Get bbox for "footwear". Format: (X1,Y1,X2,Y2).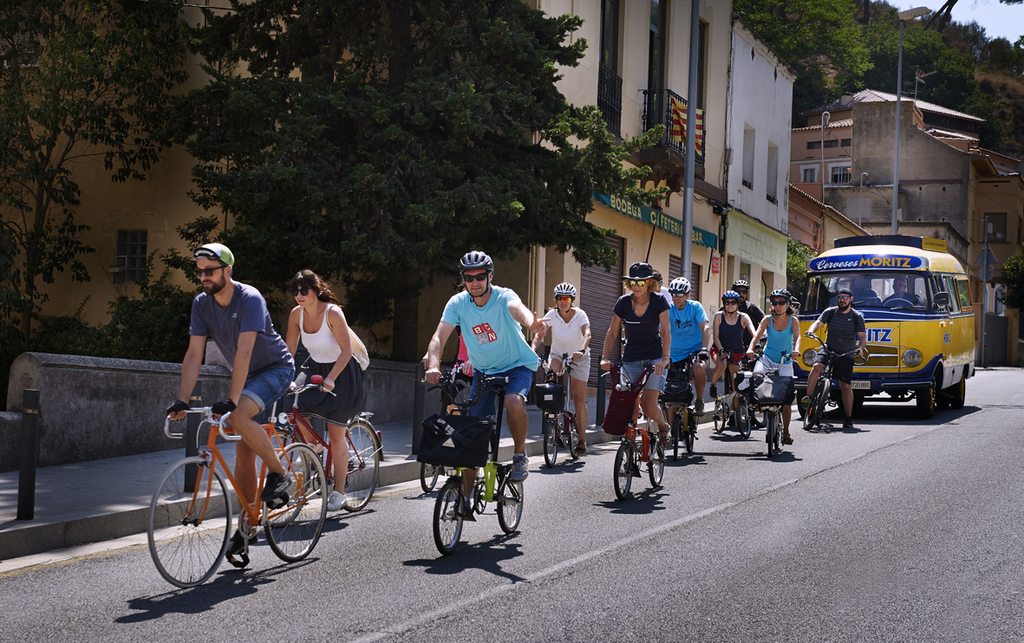
(843,415,857,430).
